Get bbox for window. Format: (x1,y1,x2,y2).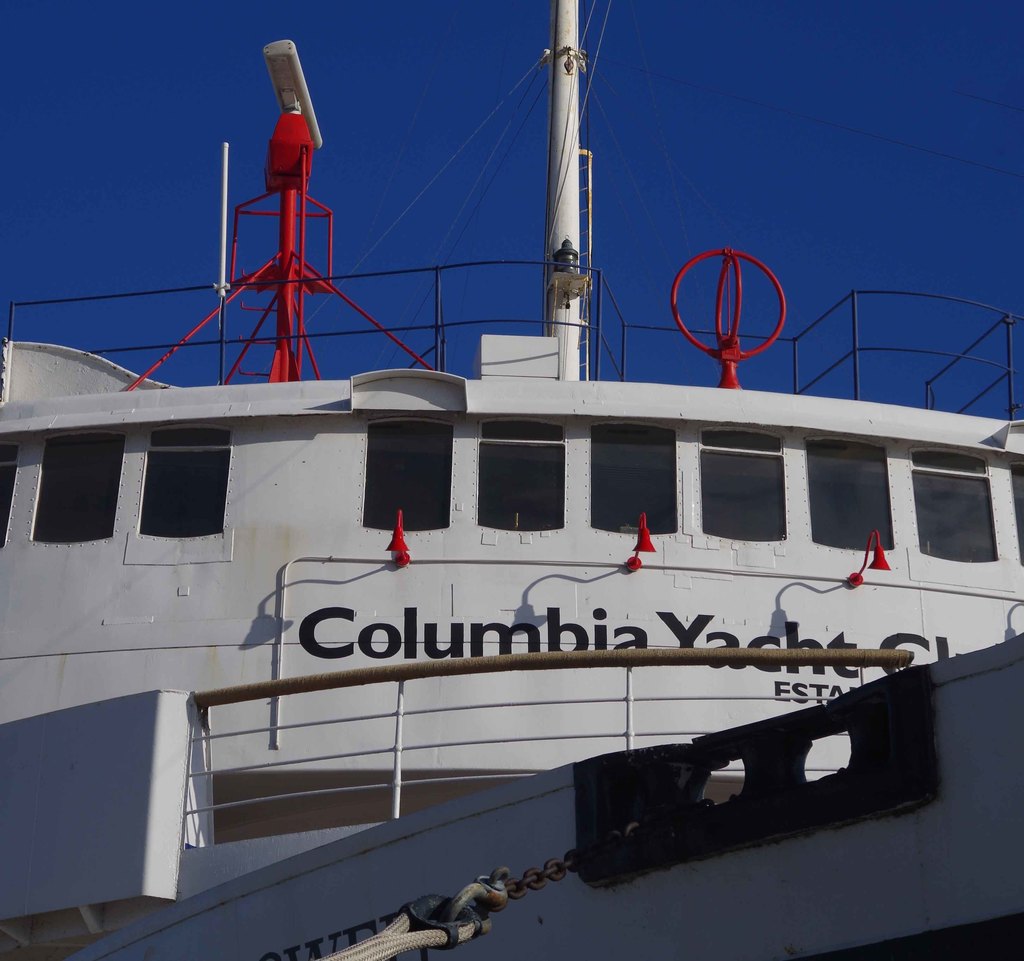
(465,408,573,543).
